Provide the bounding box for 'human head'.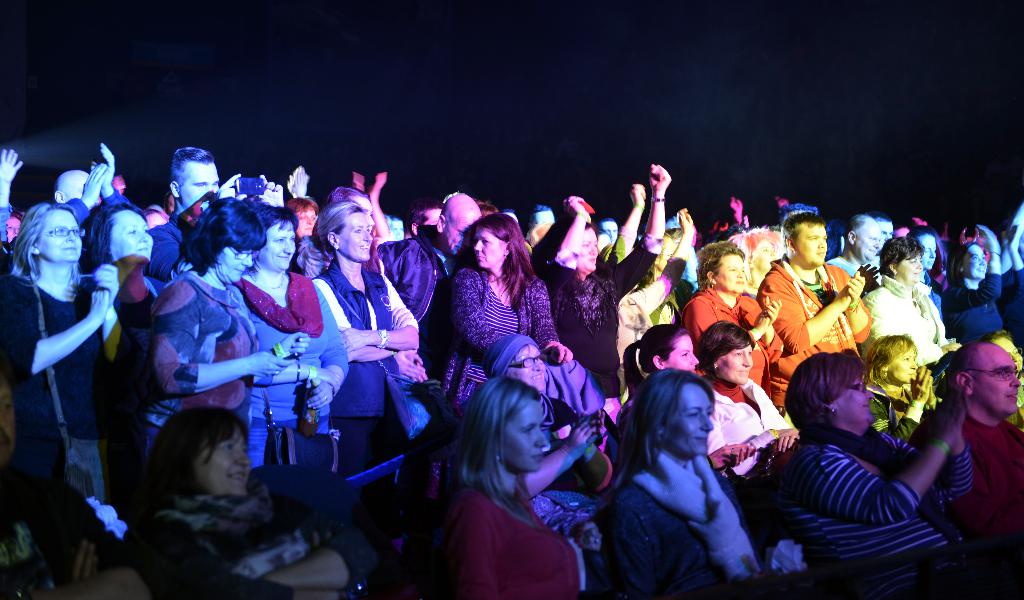
l=845, t=212, r=884, b=262.
